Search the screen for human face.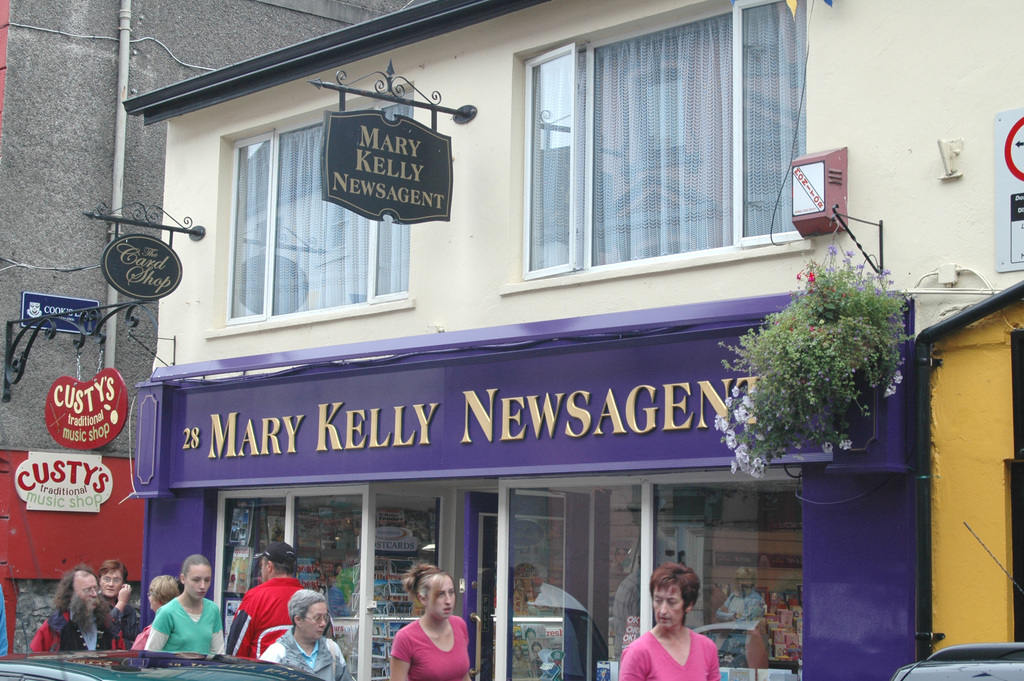
Found at pyautogui.locateOnScreen(149, 592, 156, 609).
